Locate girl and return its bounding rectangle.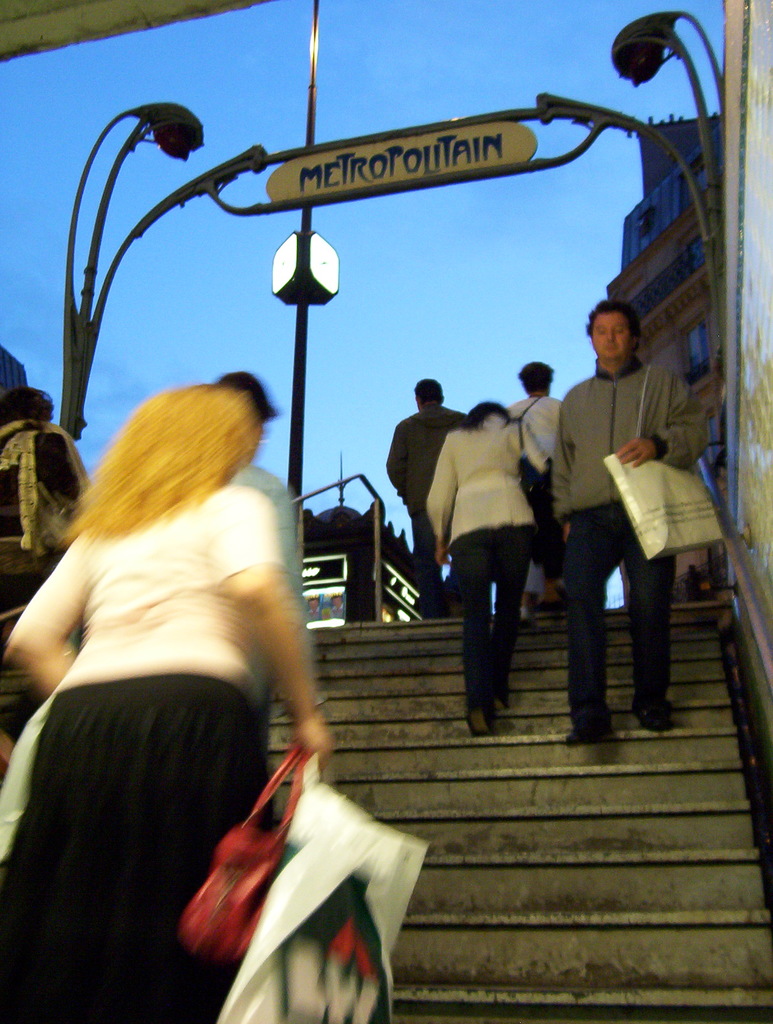
[0,388,330,1023].
